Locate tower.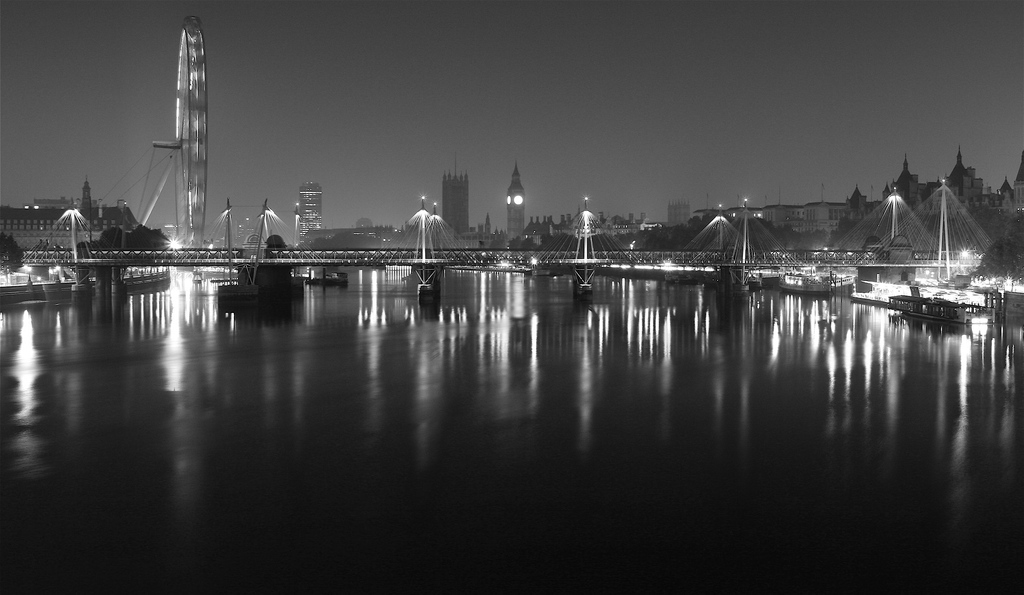
Bounding box: {"x1": 139, "y1": 0, "x2": 216, "y2": 256}.
